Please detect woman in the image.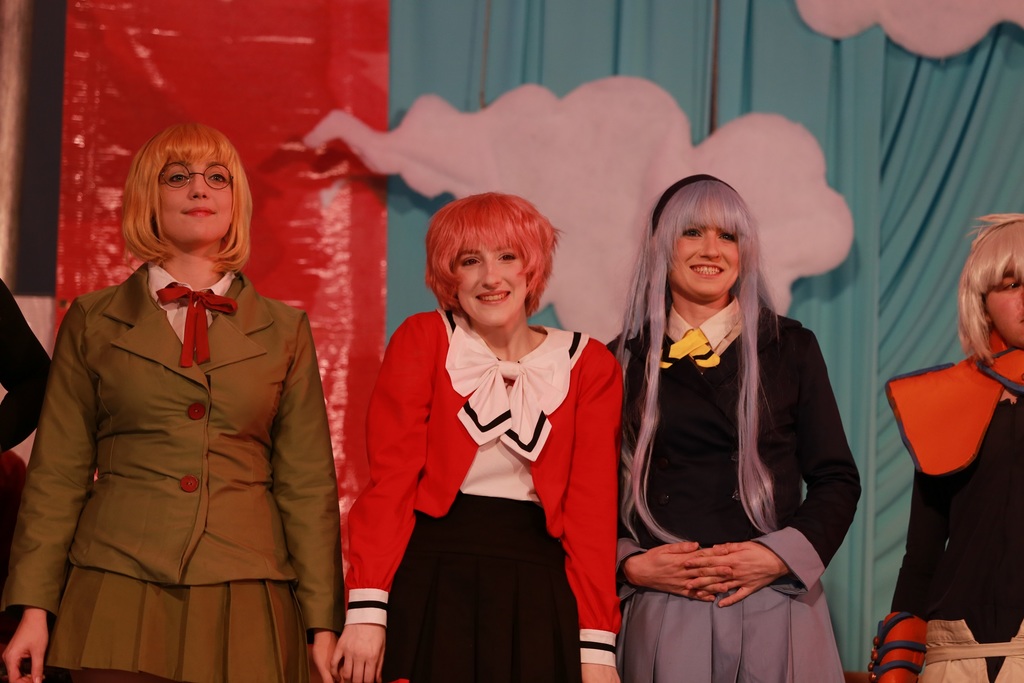
box(600, 169, 860, 682).
